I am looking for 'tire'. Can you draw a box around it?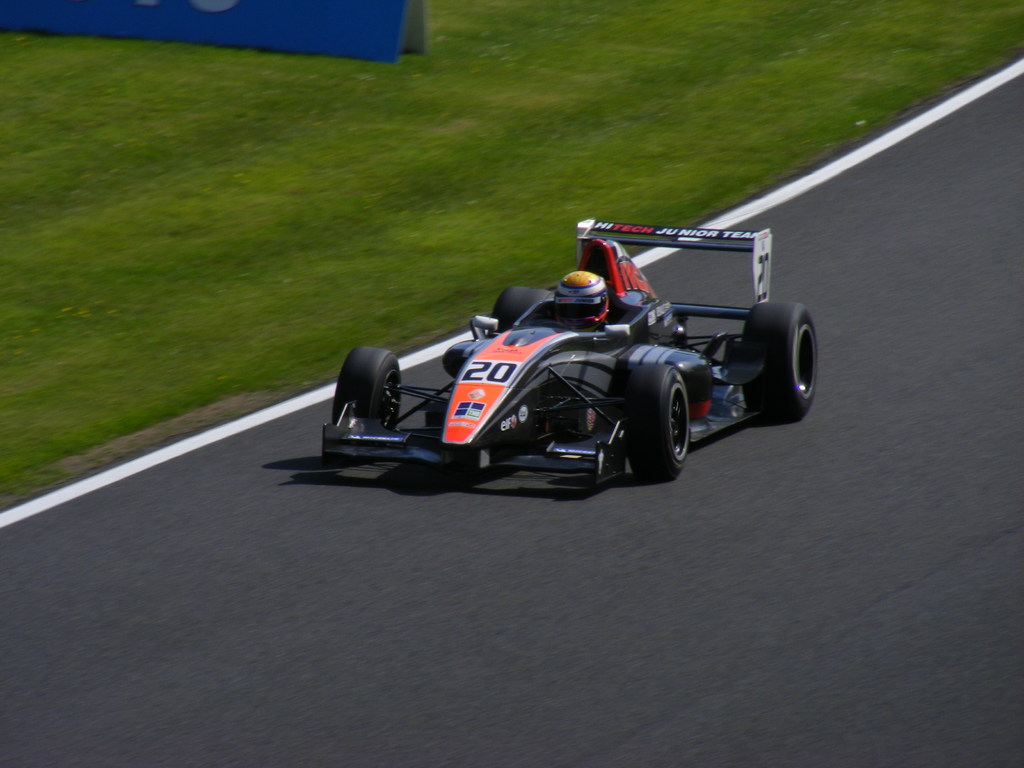
Sure, the bounding box is pyautogui.locateOnScreen(732, 303, 820, 421).
